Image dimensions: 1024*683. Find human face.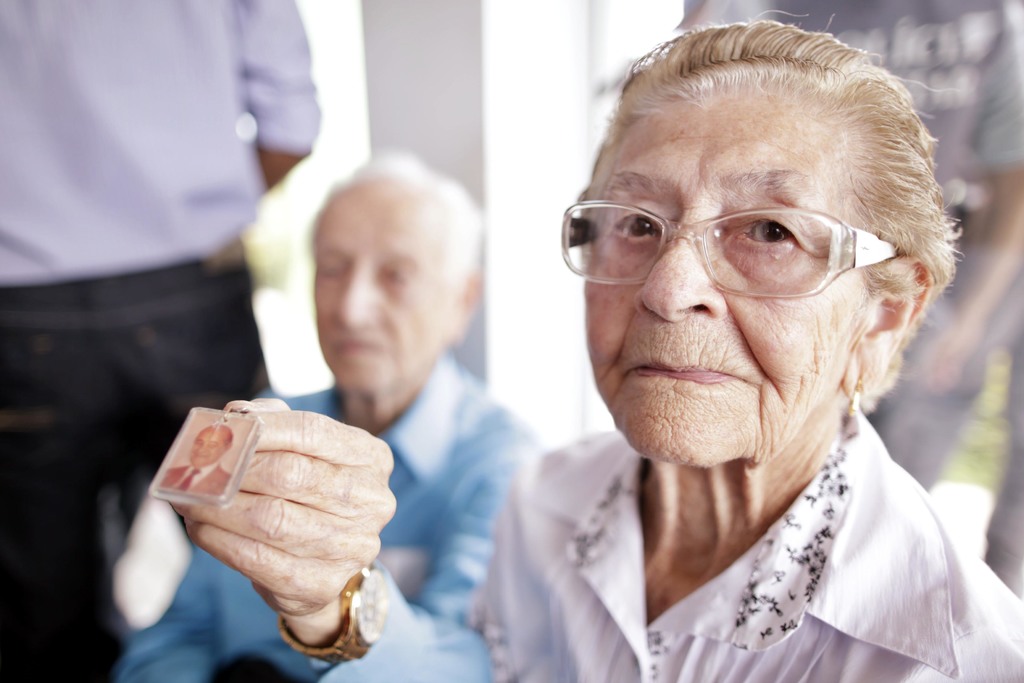
<box>196,429,220,468</box>.
